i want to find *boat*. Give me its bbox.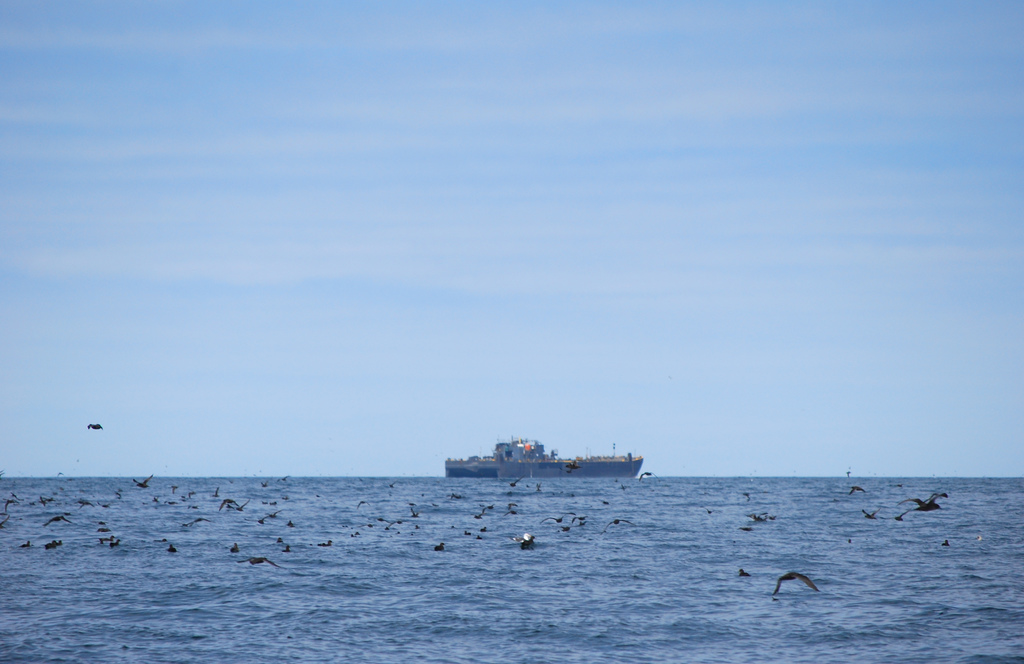
444 432 641 480.
